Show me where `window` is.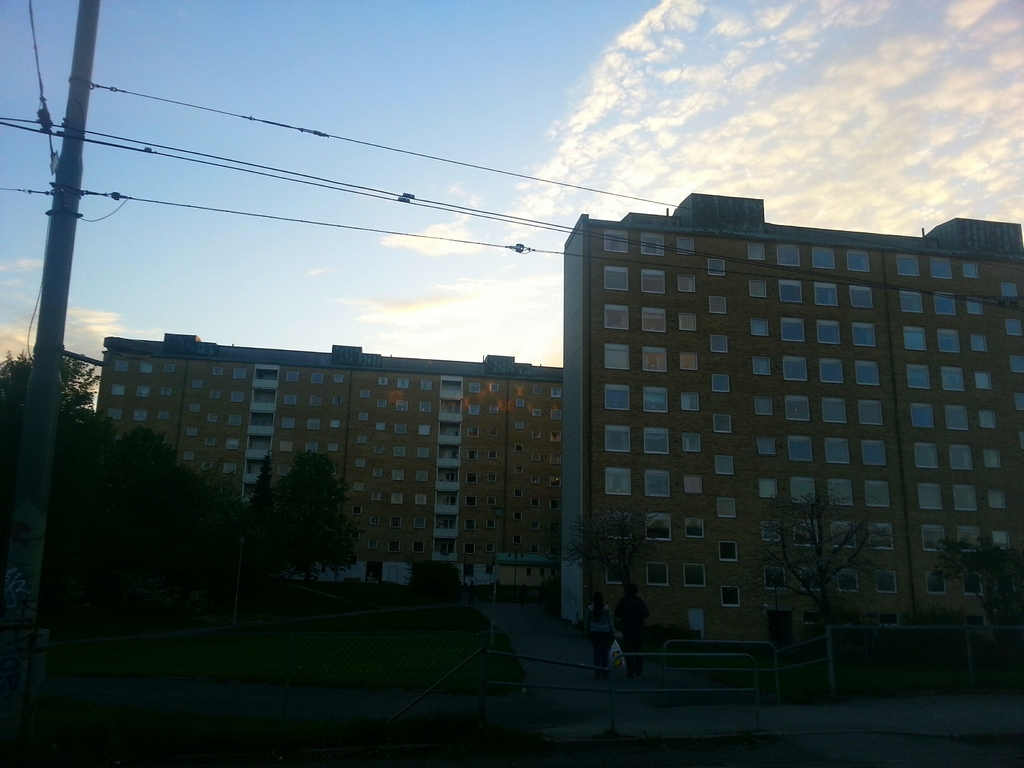
`window` is at crop(764, 566, 785, 587).
